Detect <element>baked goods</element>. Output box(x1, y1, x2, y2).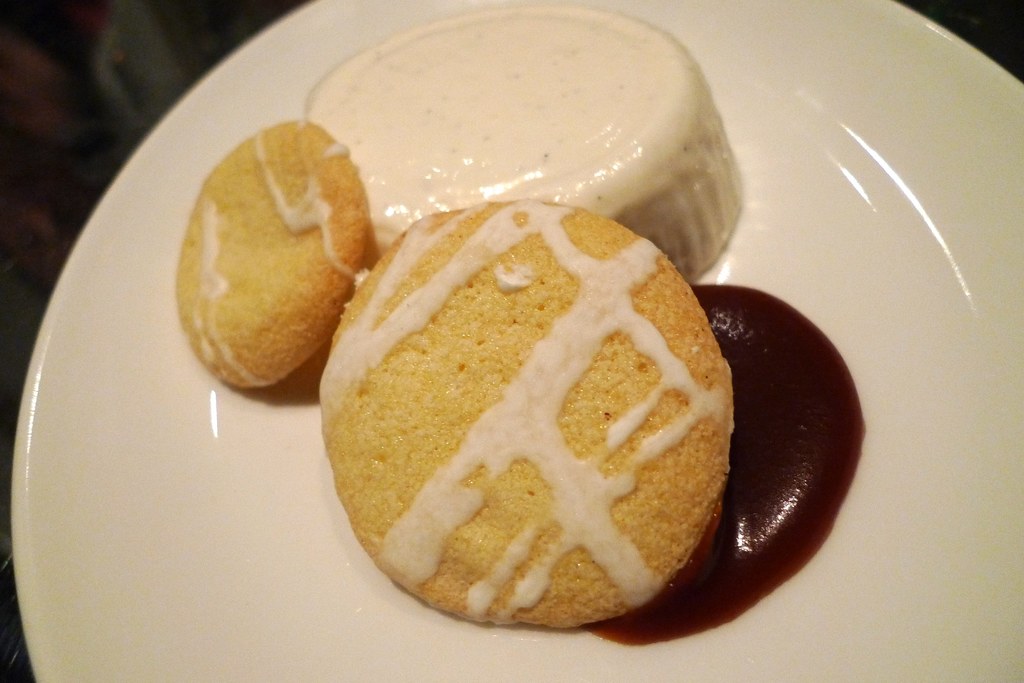
box(315, 198, 733, 630).
